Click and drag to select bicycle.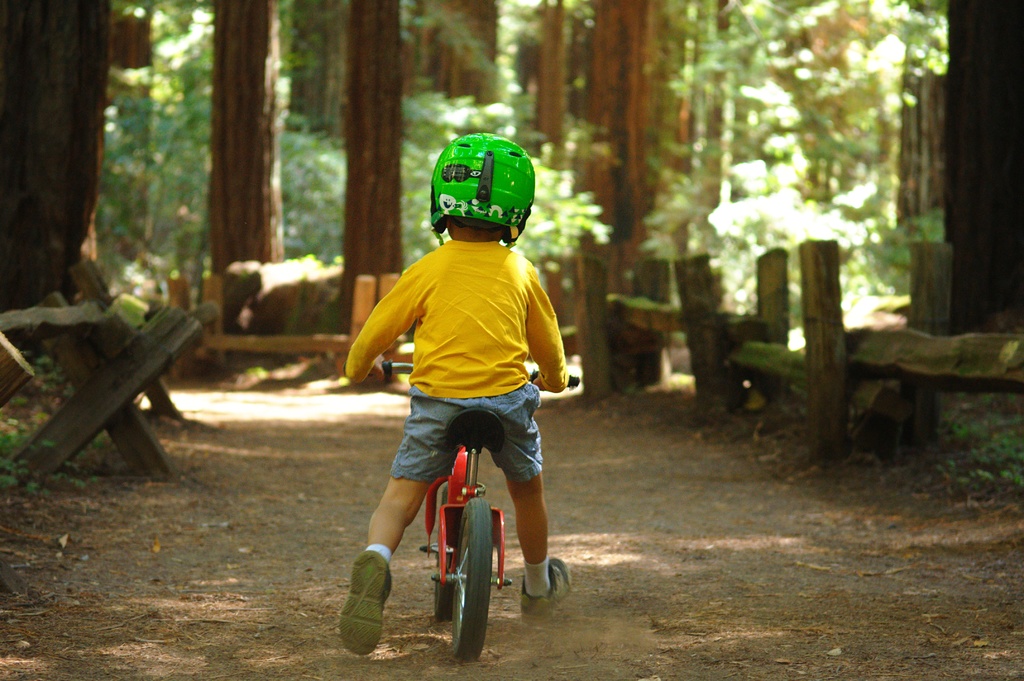
Selection: rect(374, 346, 582, 667).
